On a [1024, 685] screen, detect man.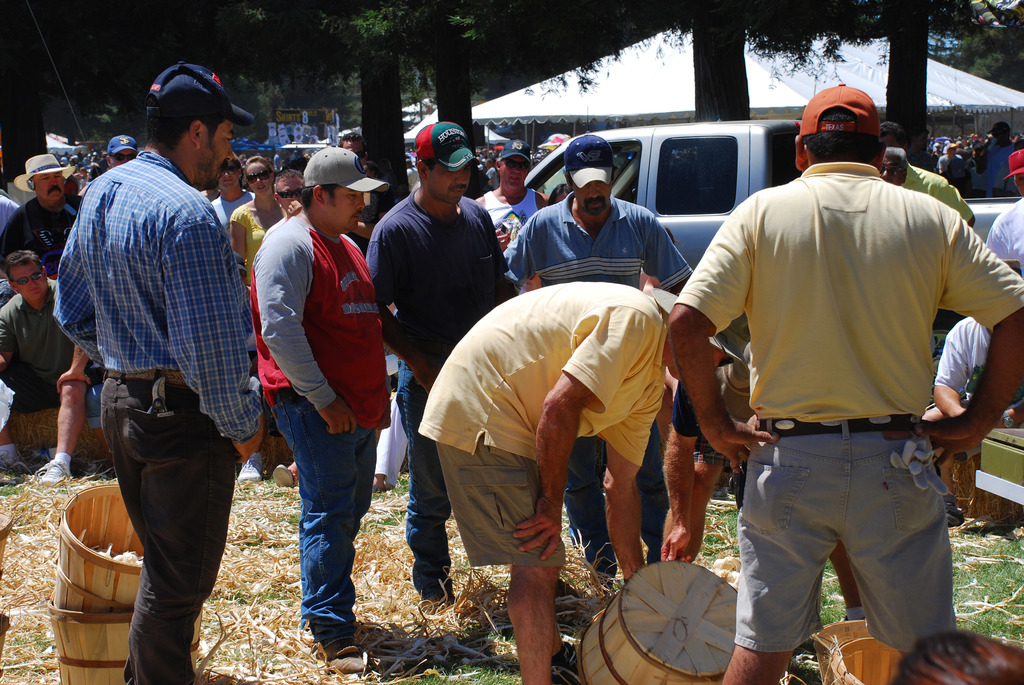
locate(929, 321, 1023, 528).
